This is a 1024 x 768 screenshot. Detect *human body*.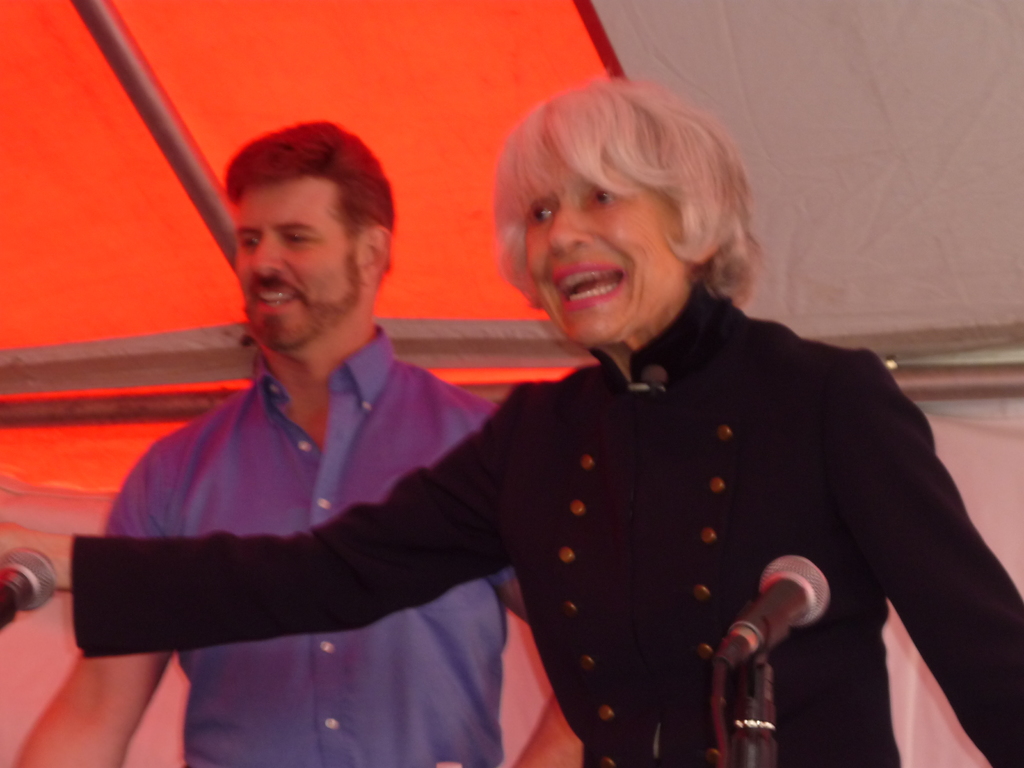
{"x1": 0, "y1": 278, "x2": 1023, "y2": 767}.
